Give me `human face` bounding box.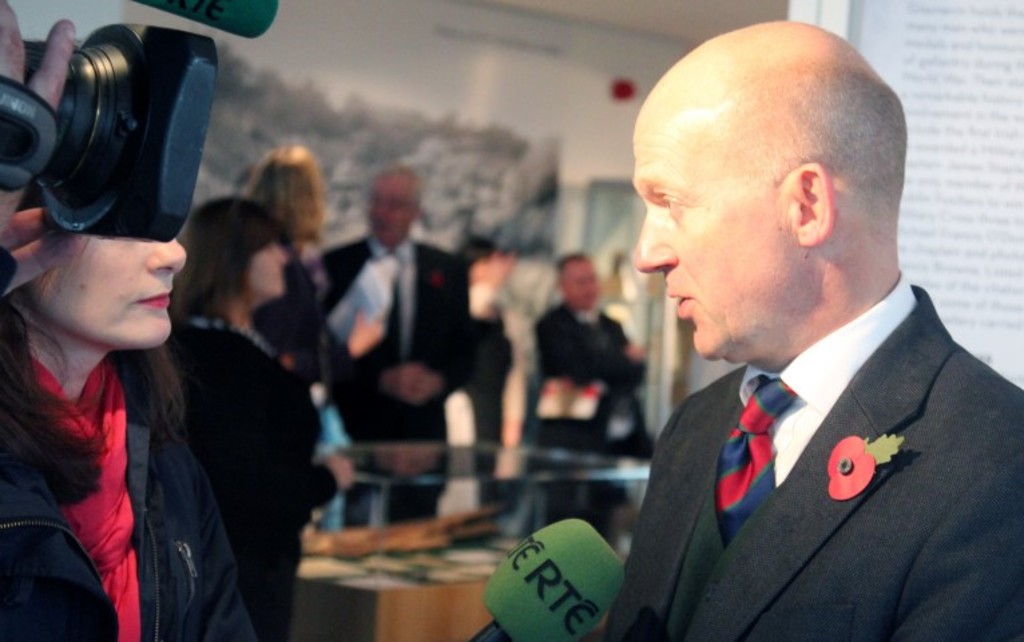
28 238 184 346.
